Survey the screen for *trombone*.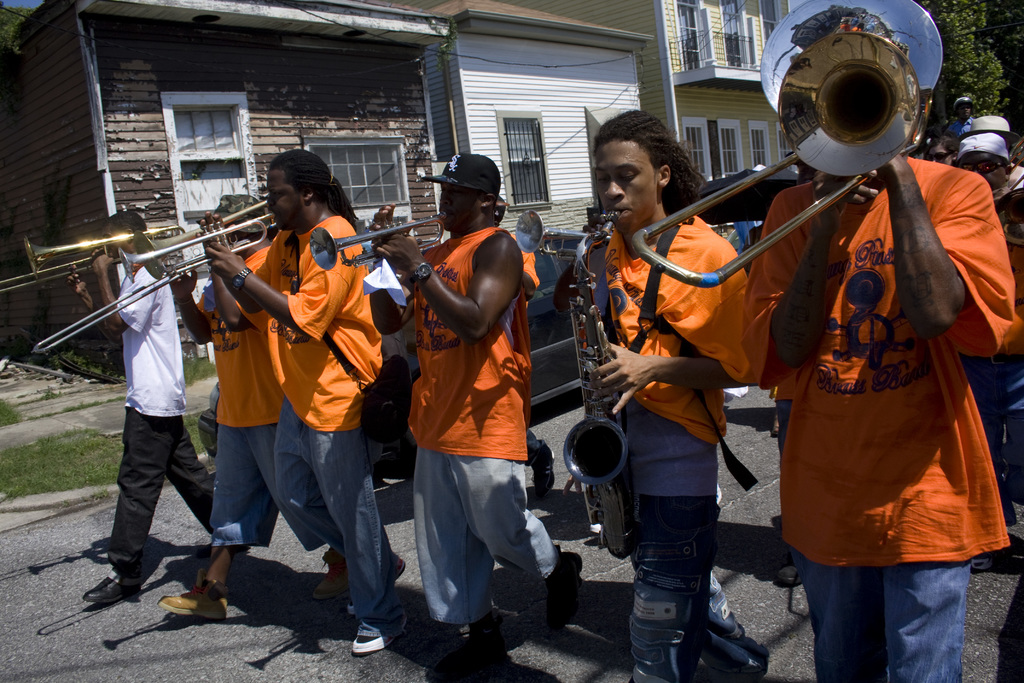
Survey found: [115, 215, 274, 258].
